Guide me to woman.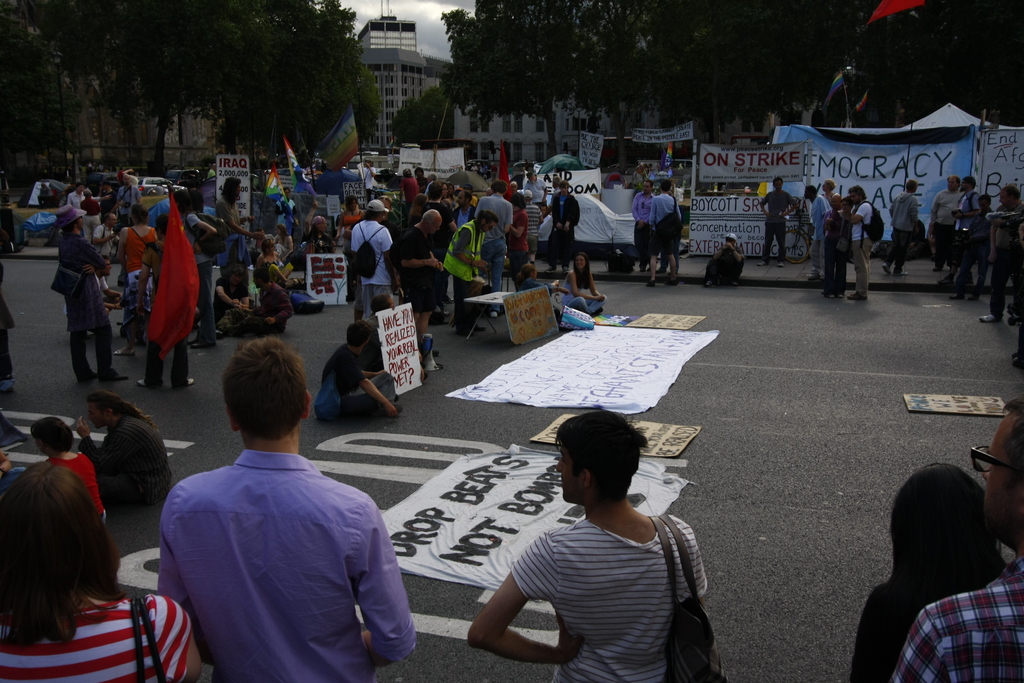
Guidance: detection(211, 264, 252, 336).
